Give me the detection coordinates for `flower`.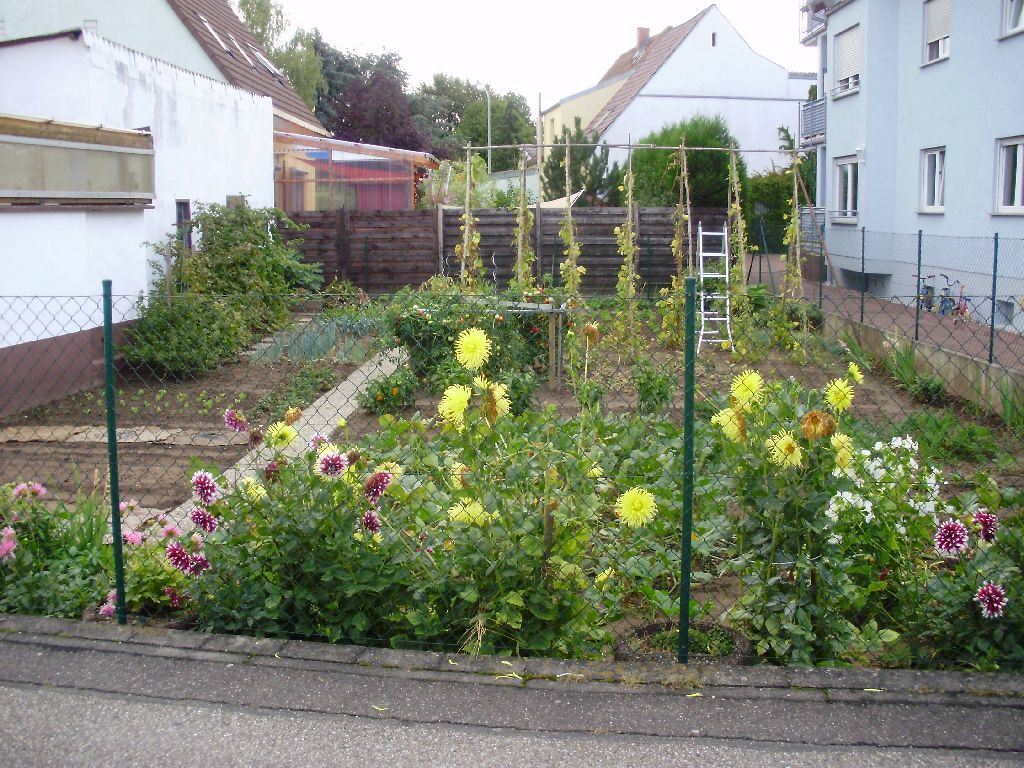
select_region(446, 454, 478, 492).
